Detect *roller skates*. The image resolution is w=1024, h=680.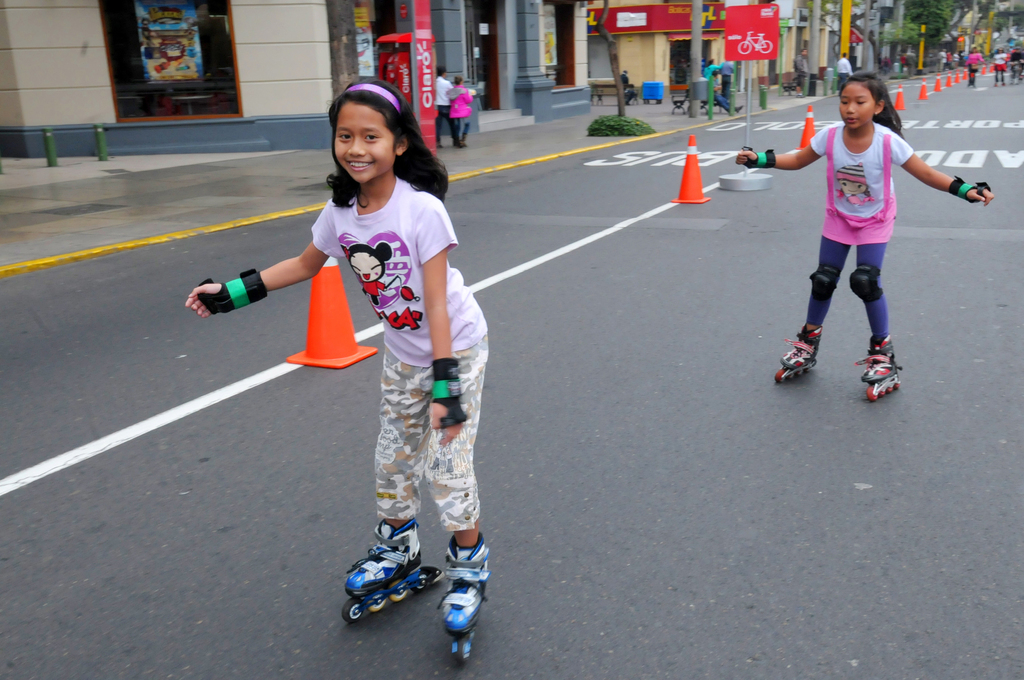
(x1=340, y1=517, x2=443, y2=622).
